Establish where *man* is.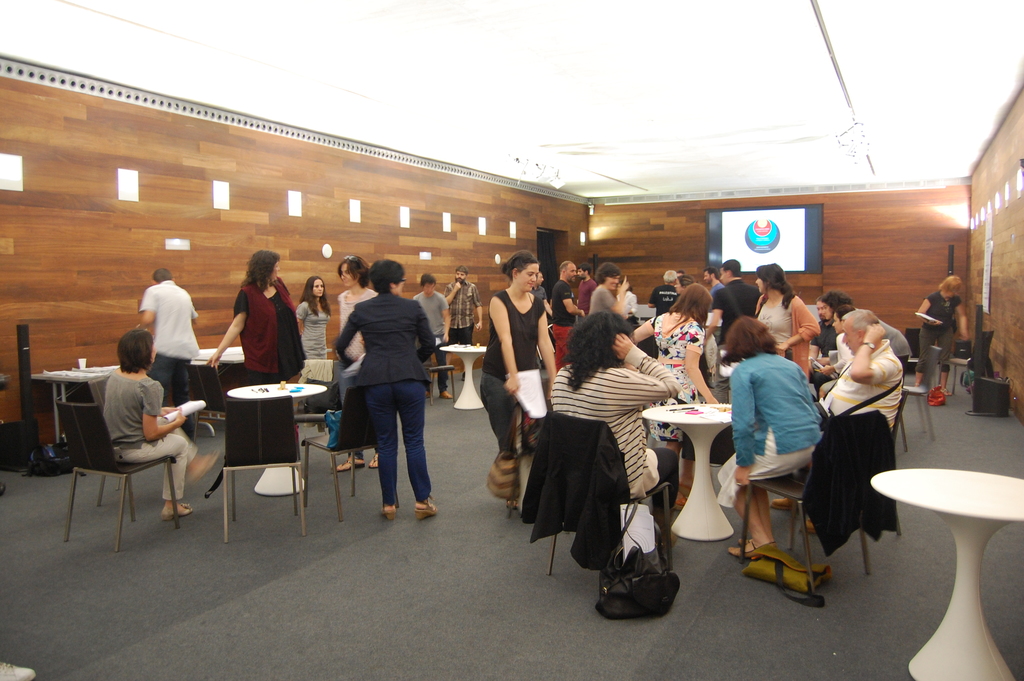
Established at (529,275,552,316).
